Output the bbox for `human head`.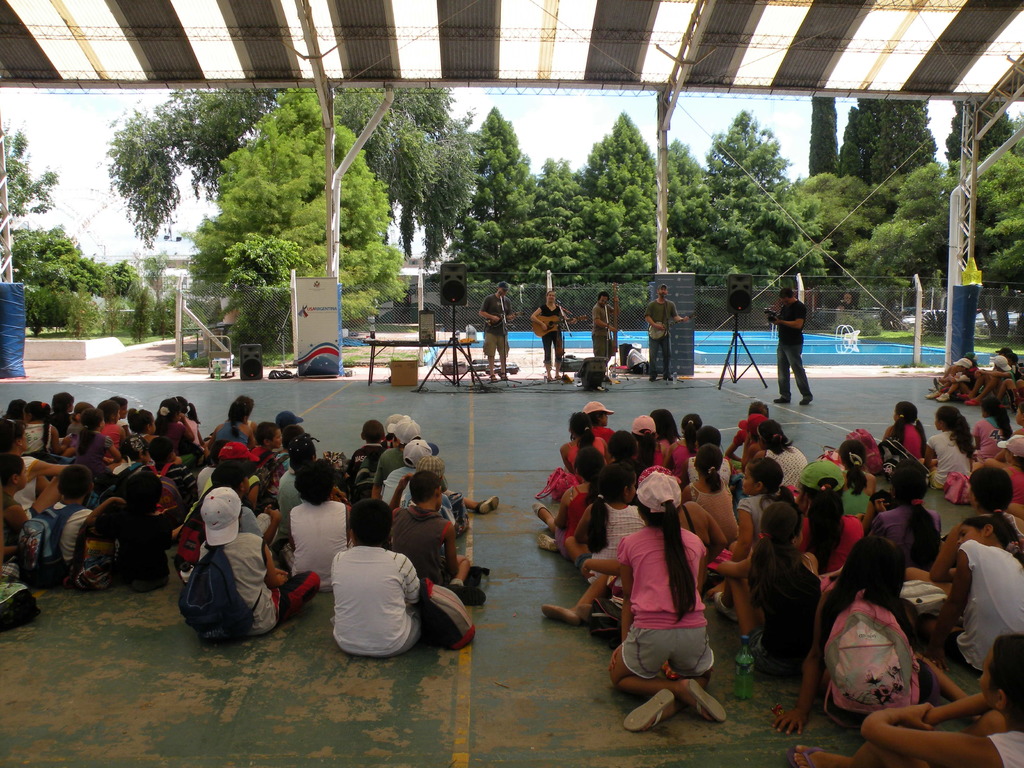
[left=80, top=410, right=104, bottom=431].
